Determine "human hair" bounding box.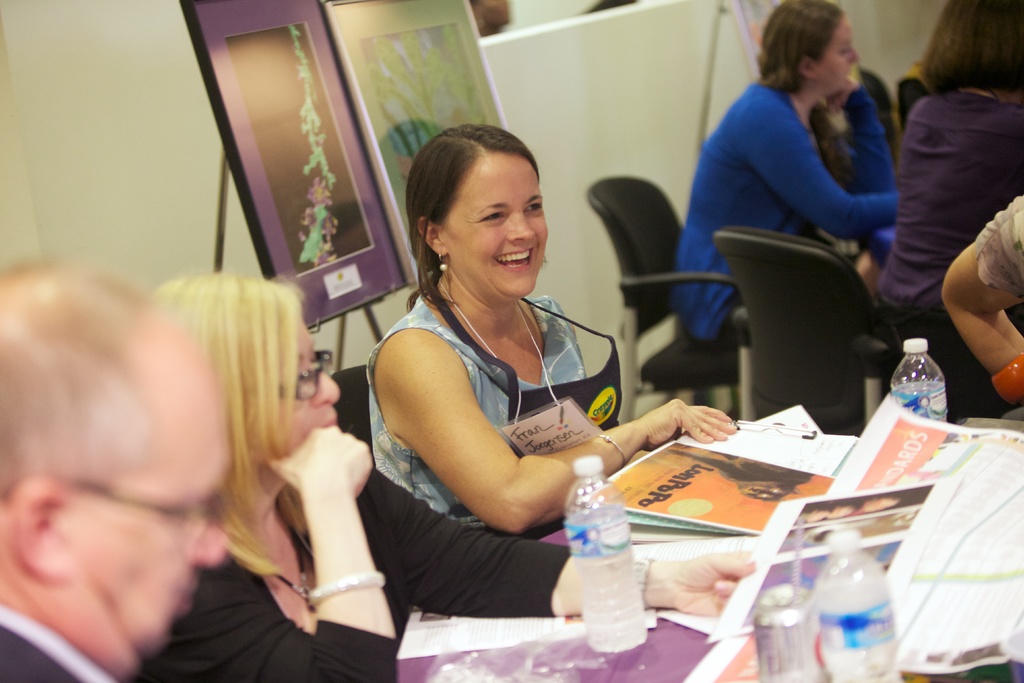
Determined: 403/120/540/320.
